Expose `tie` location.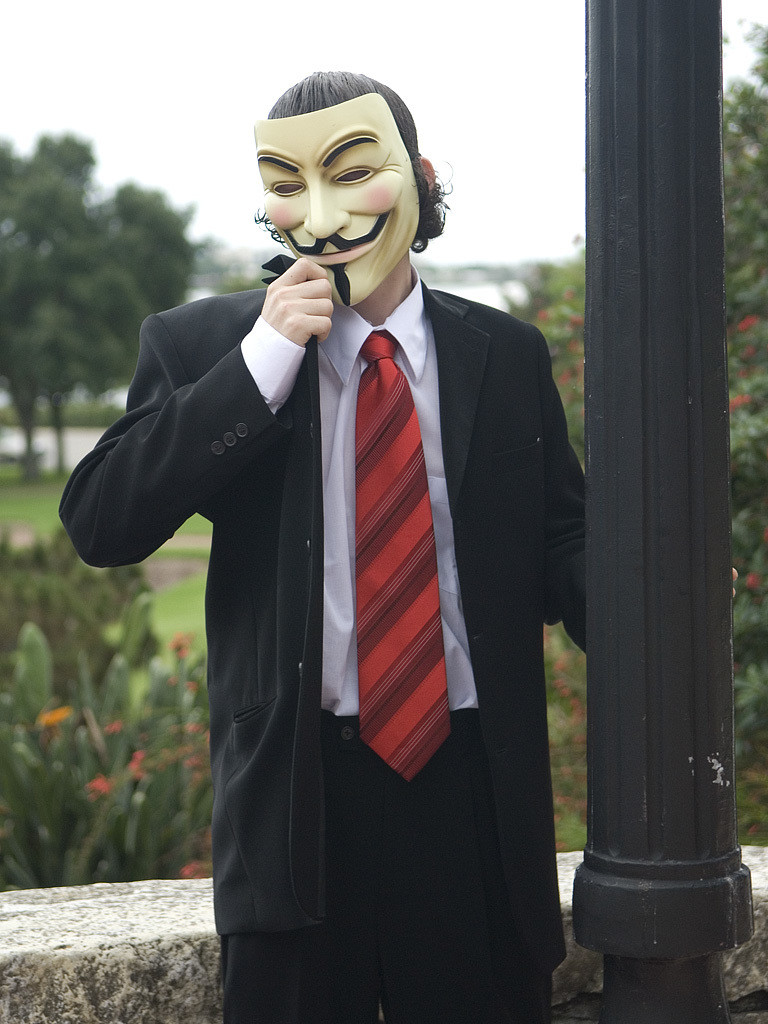
Exposed at bbox(357, 335, 451, 776).
